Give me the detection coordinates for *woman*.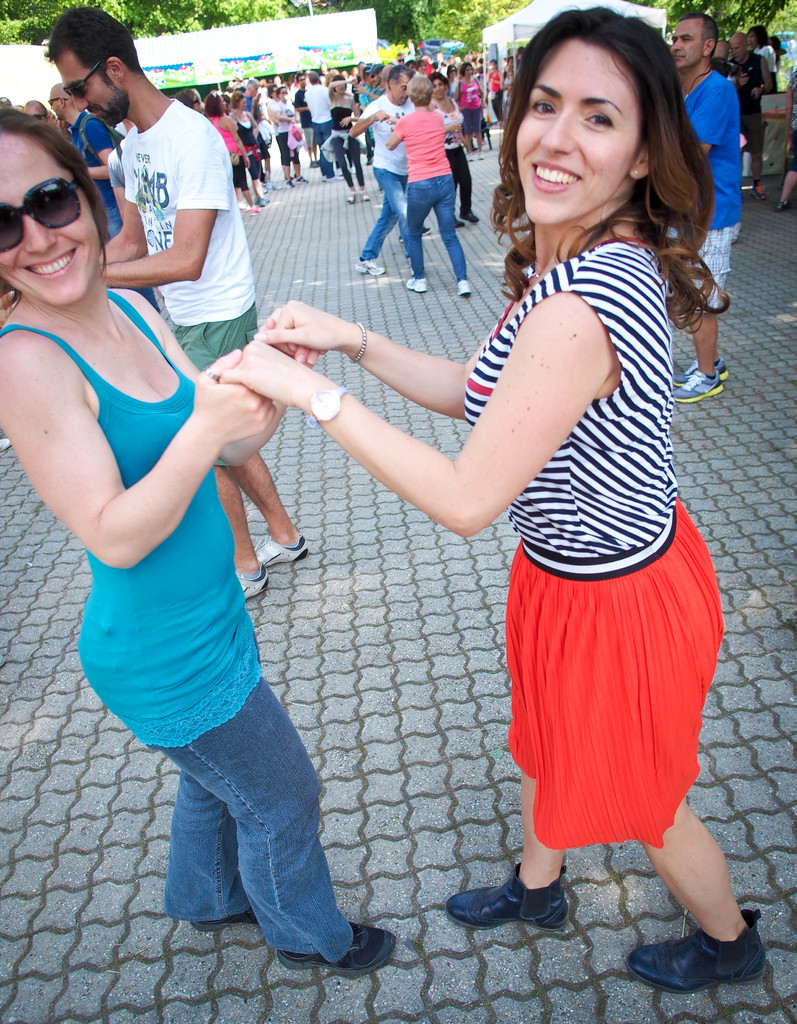
216/0/791/1001.
